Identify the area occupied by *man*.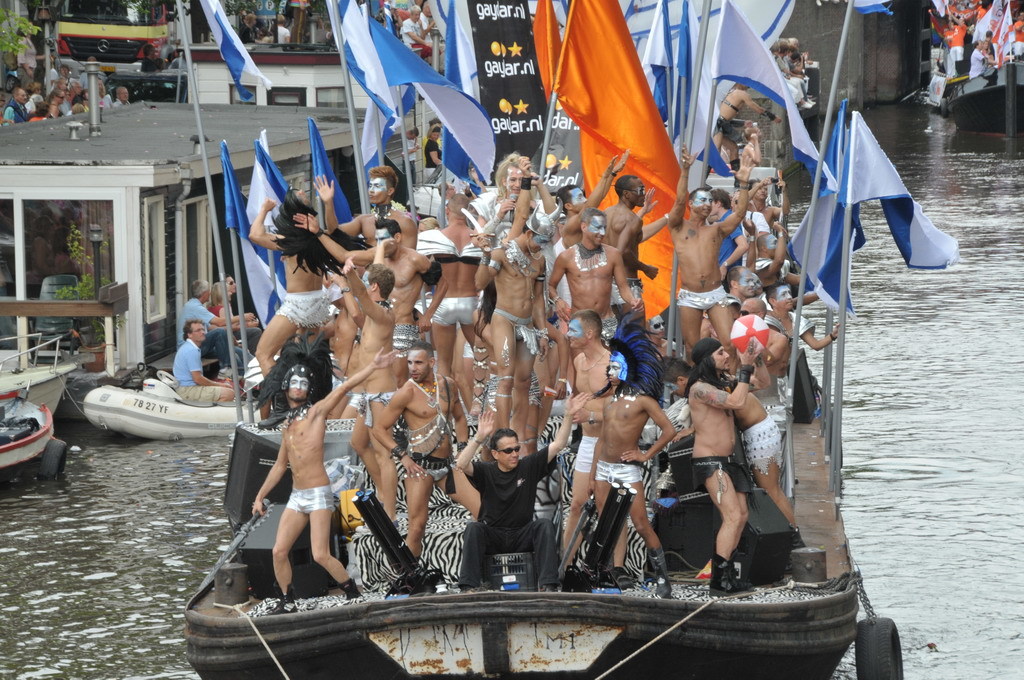
Area: bbox=(464, 208, 551, 434).
